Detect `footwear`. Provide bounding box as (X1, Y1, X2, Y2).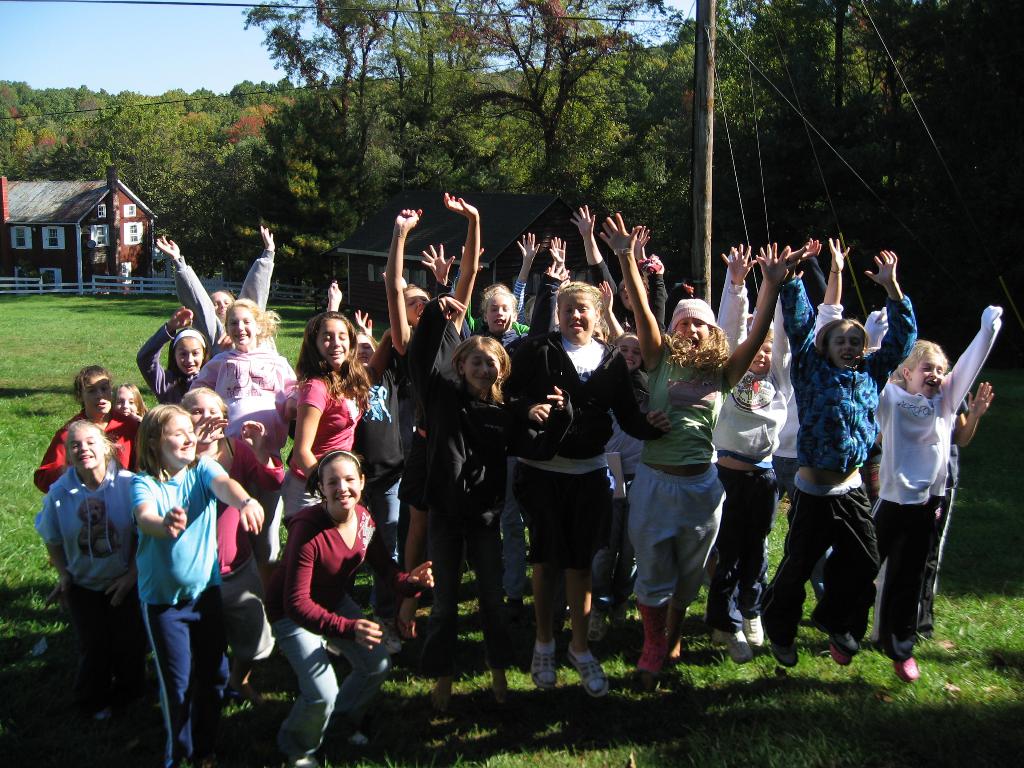
(568, 646, 611, 699).
